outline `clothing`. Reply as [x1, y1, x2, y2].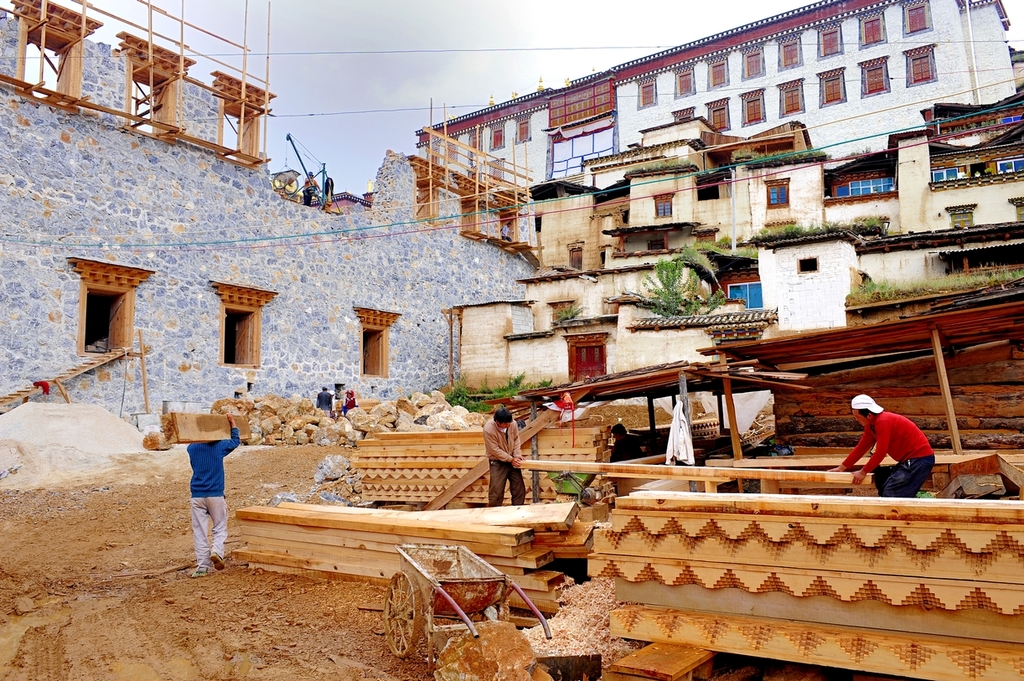
[315, 393, 326, 410].
